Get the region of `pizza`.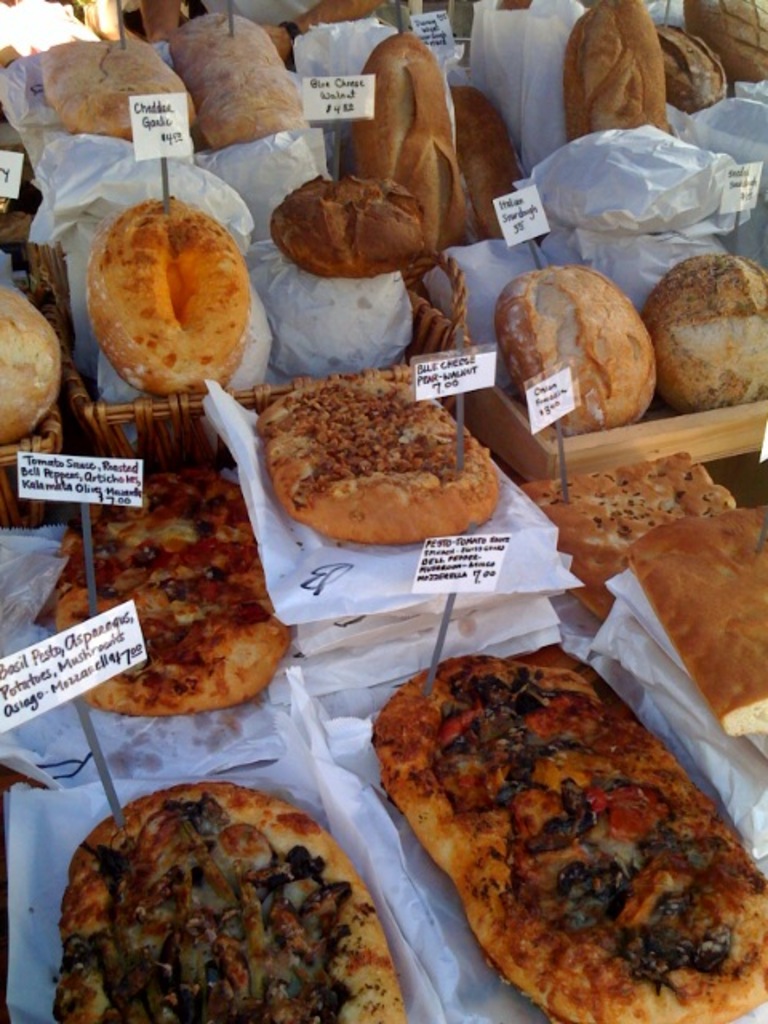
select_region(363, 648, 766, 1022).
